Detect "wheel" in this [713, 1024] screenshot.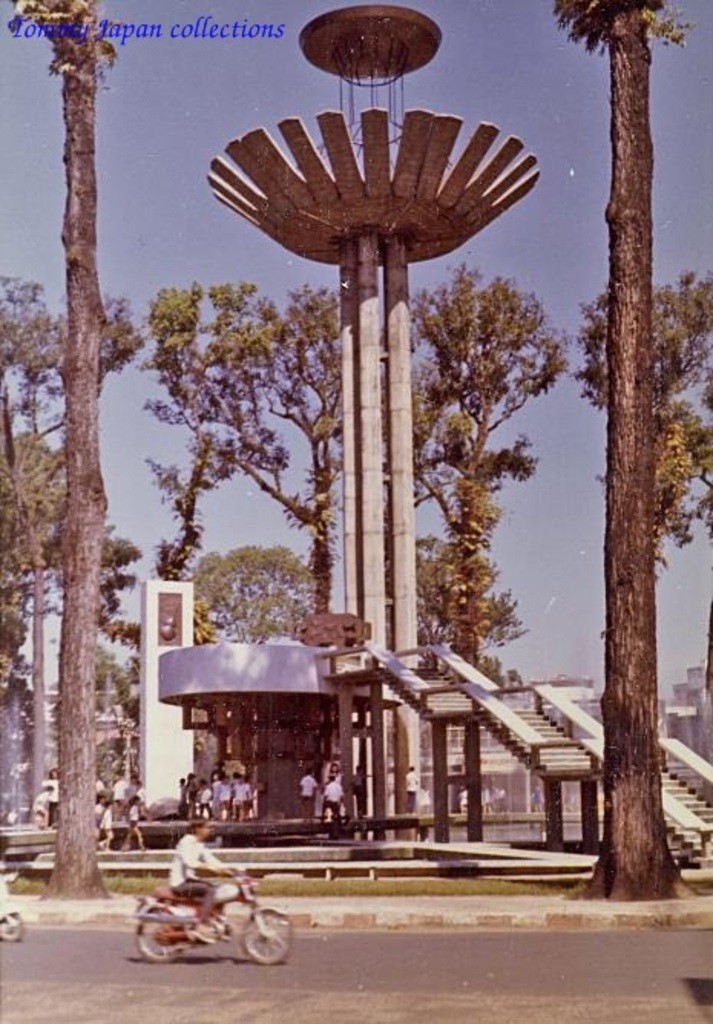
Detection: bbox=(136, 909, 190, 957).
